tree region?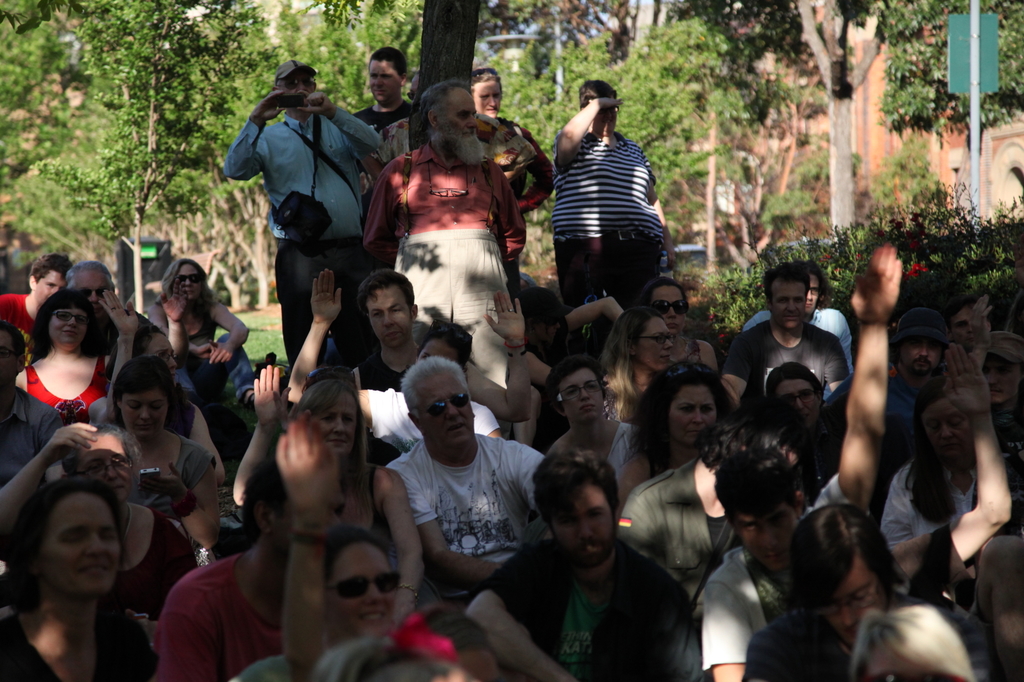
<region>929, 0, 1023, 292</region>
